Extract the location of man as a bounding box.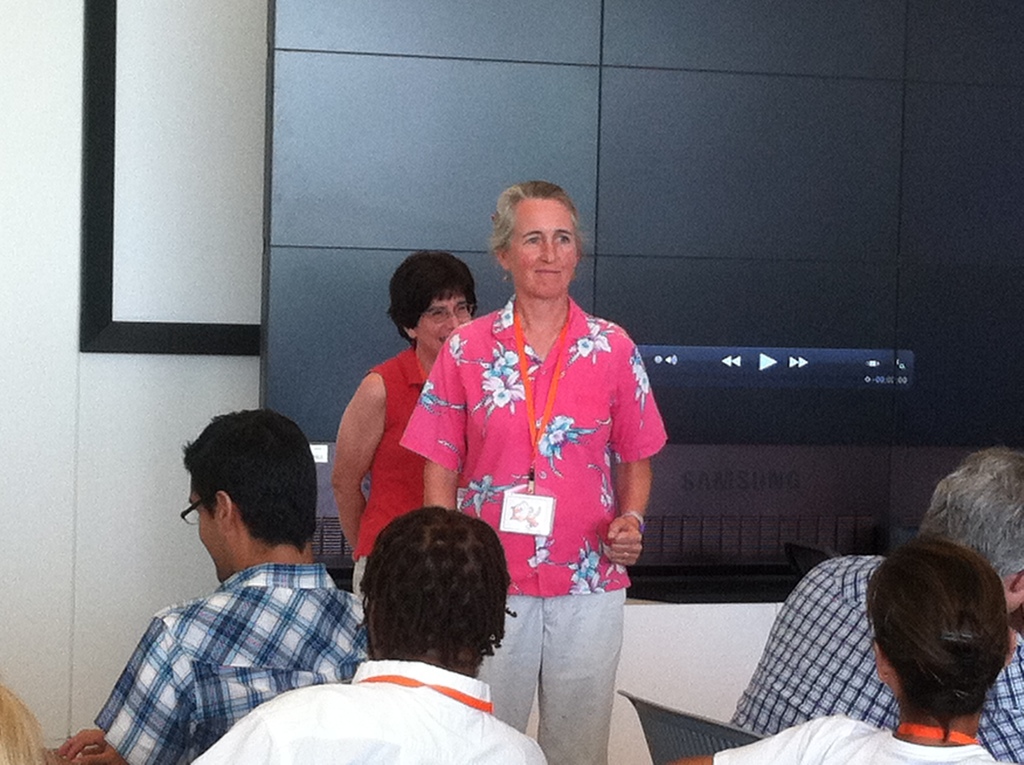
{"x1": 189, "y1": 504, "x2": 548, "y2": 764}.
